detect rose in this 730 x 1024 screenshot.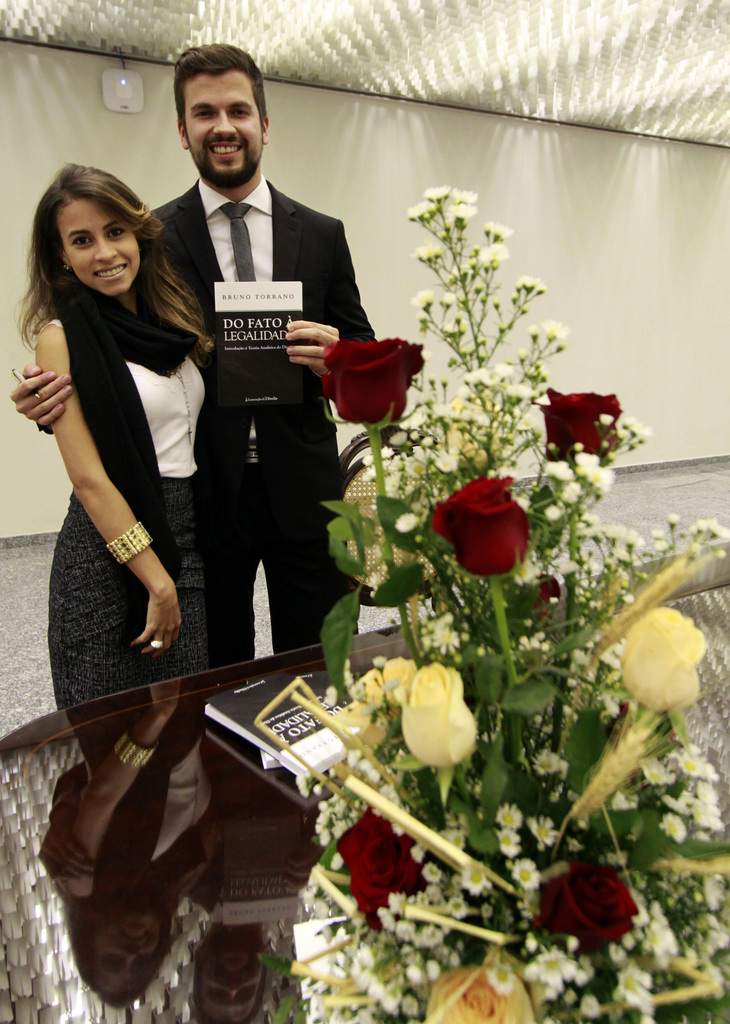
Detection: detection(619, 605, 708, 712).
